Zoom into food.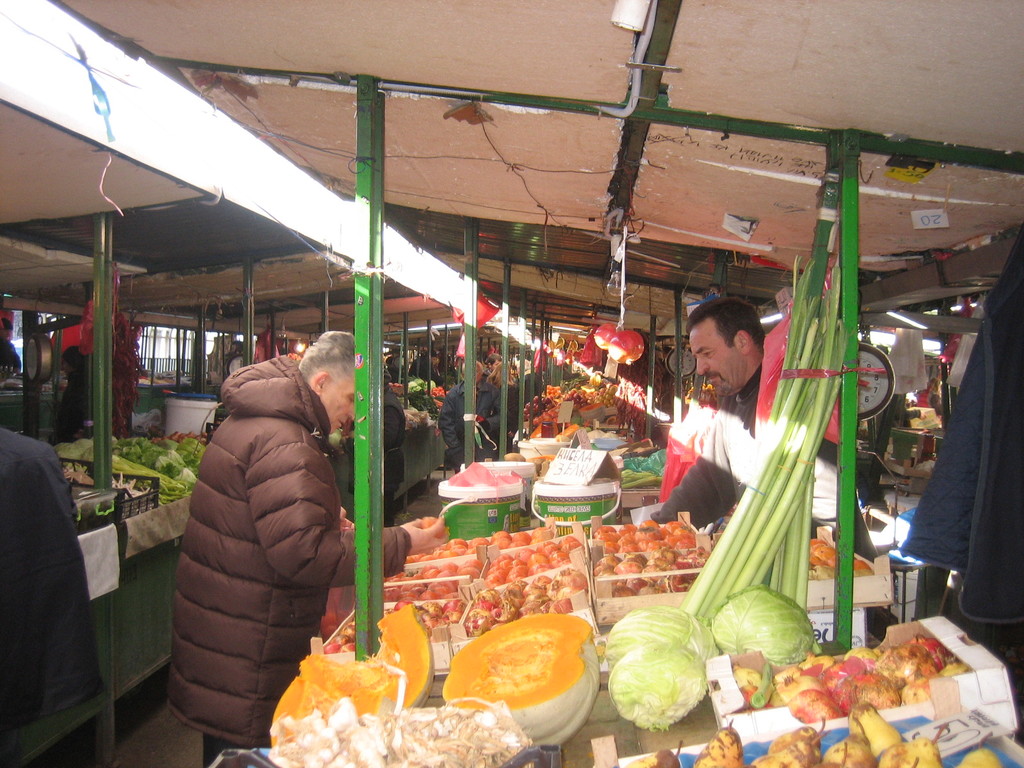
Zoom target: bbox=[692, 723, 744, 767].
